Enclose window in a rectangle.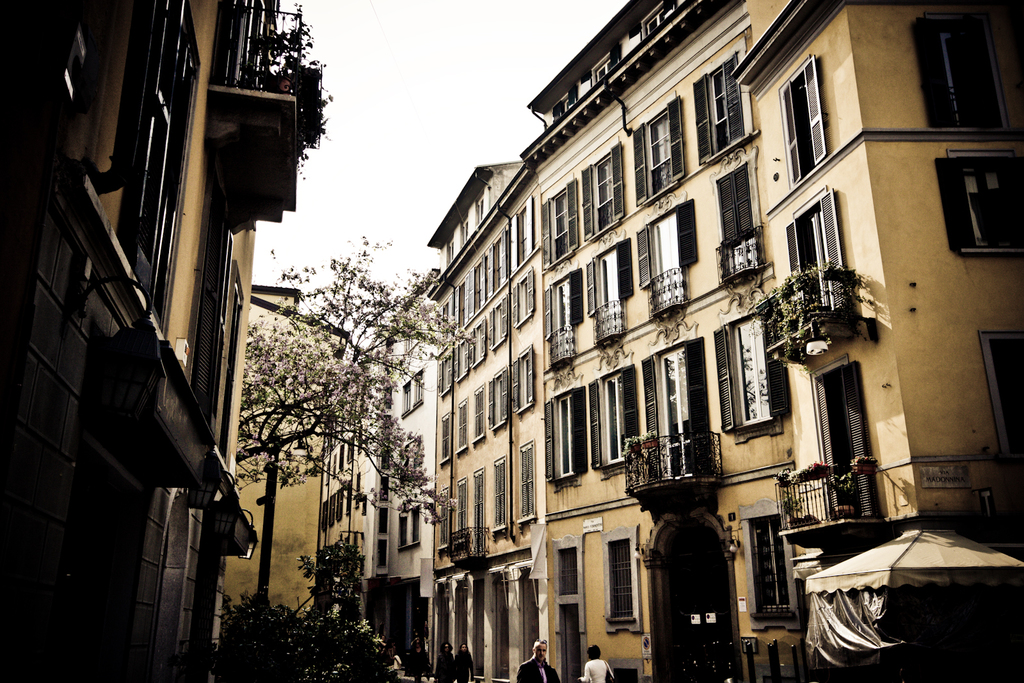
{"left": 509, "top": 196, "right": 535, "bottom": 272}.
